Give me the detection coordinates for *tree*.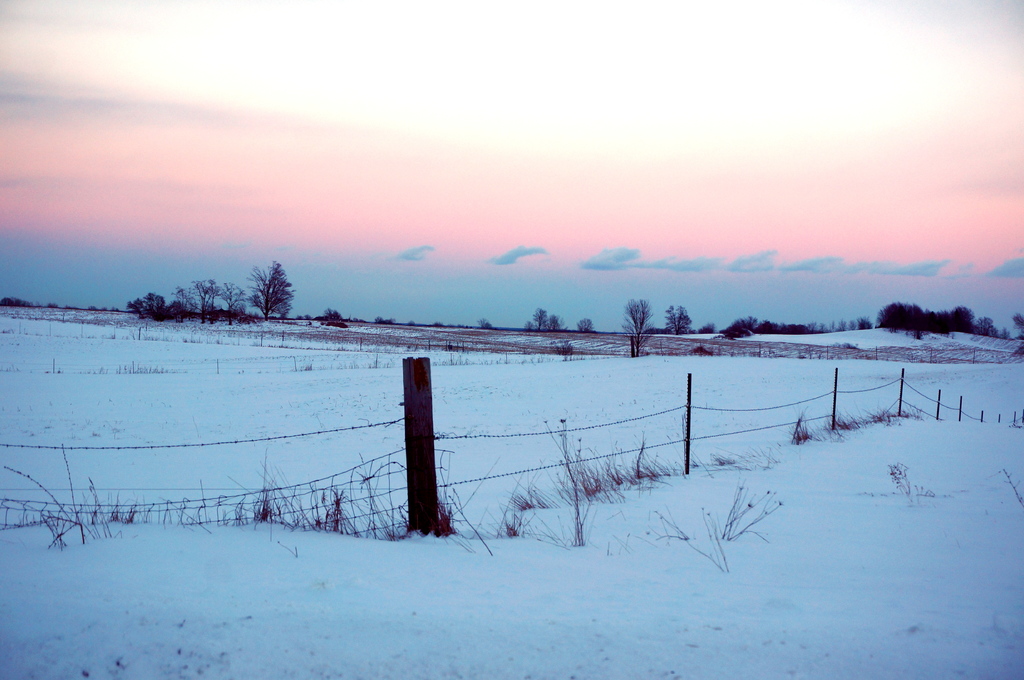
{"left": 577, "top": 315, "right": 594, "bottom": 334}.
